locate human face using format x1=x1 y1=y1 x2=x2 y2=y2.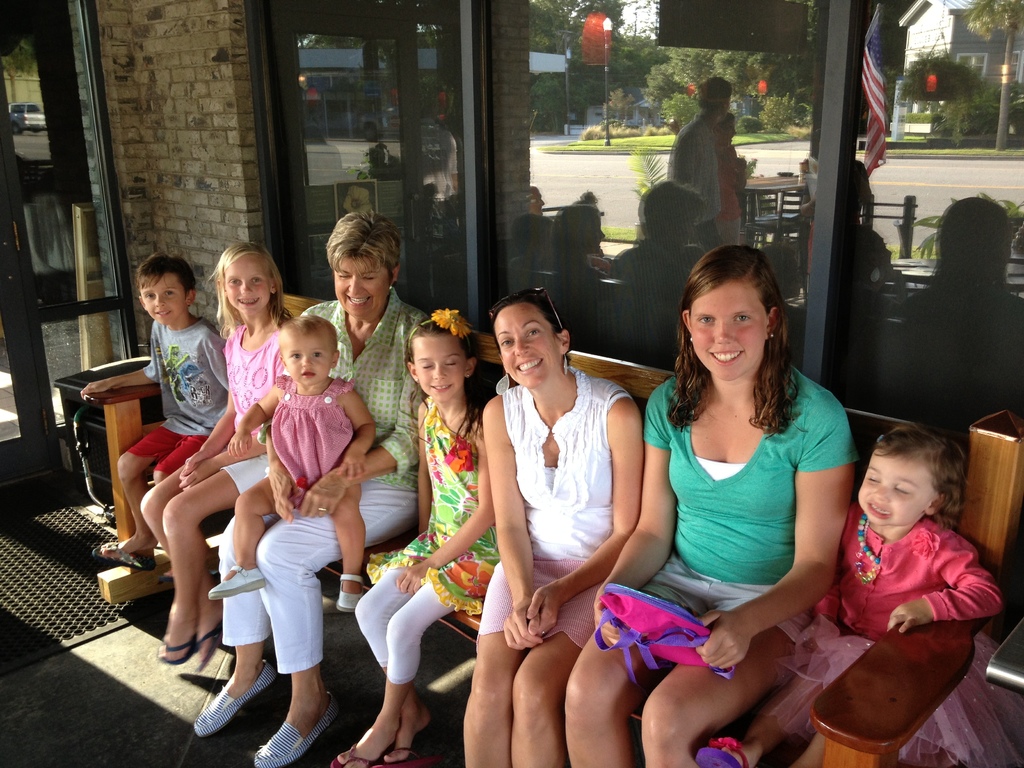
x1=413 y1=335 x2=464 y2=399.
